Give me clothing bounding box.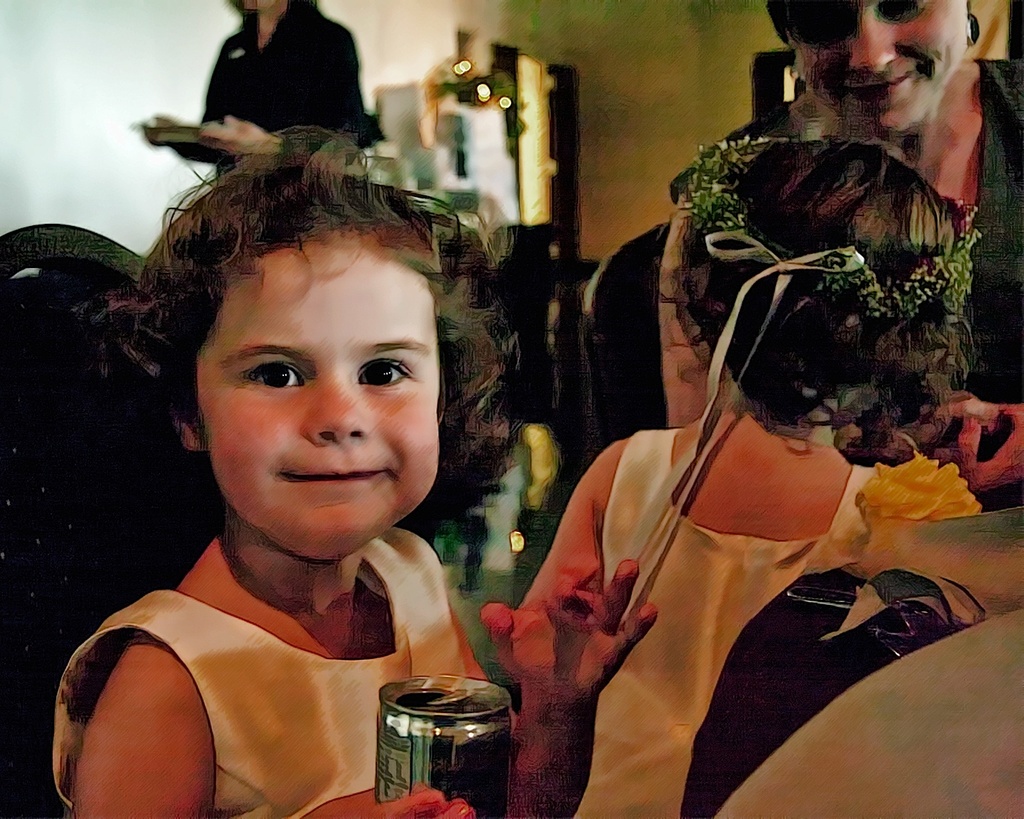
region(198, 0, 359, 173).
